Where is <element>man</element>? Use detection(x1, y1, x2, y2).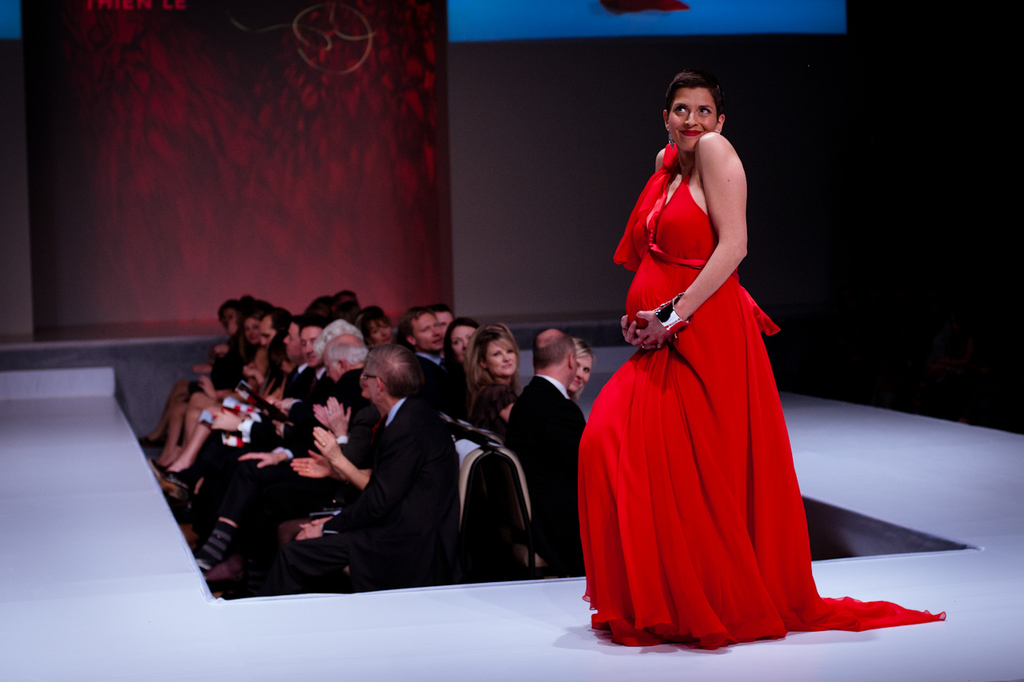
detection(281, 333, 510, 618).
